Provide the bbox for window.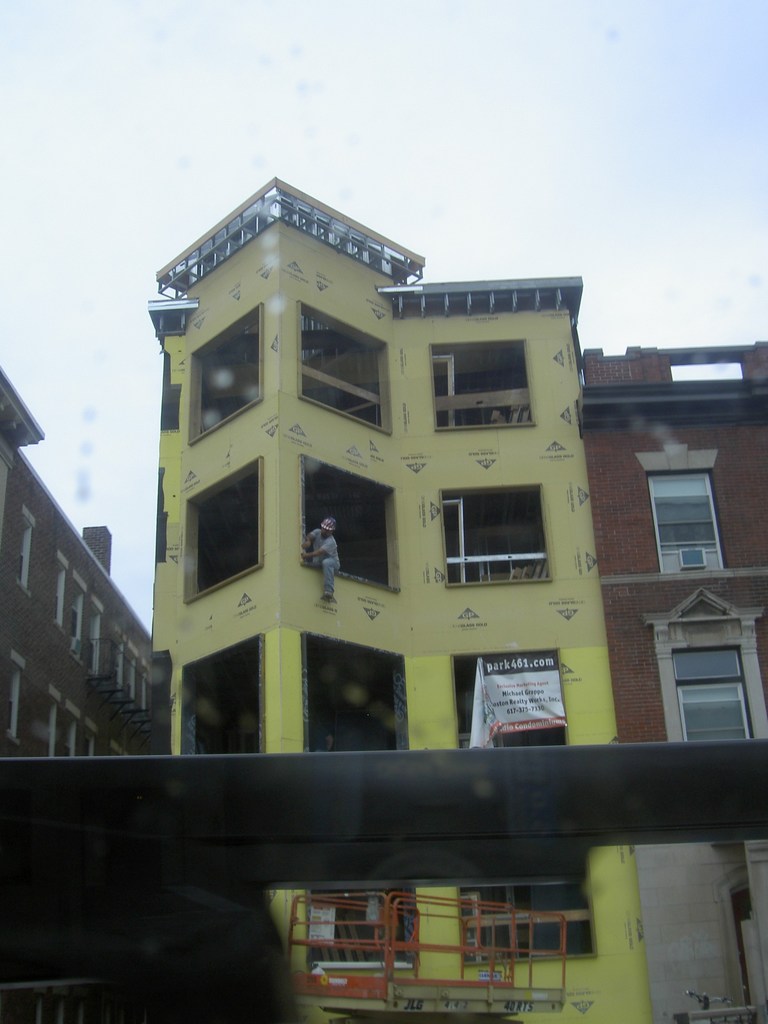
<bbox>299, 303, 397, 441</bbox>.
